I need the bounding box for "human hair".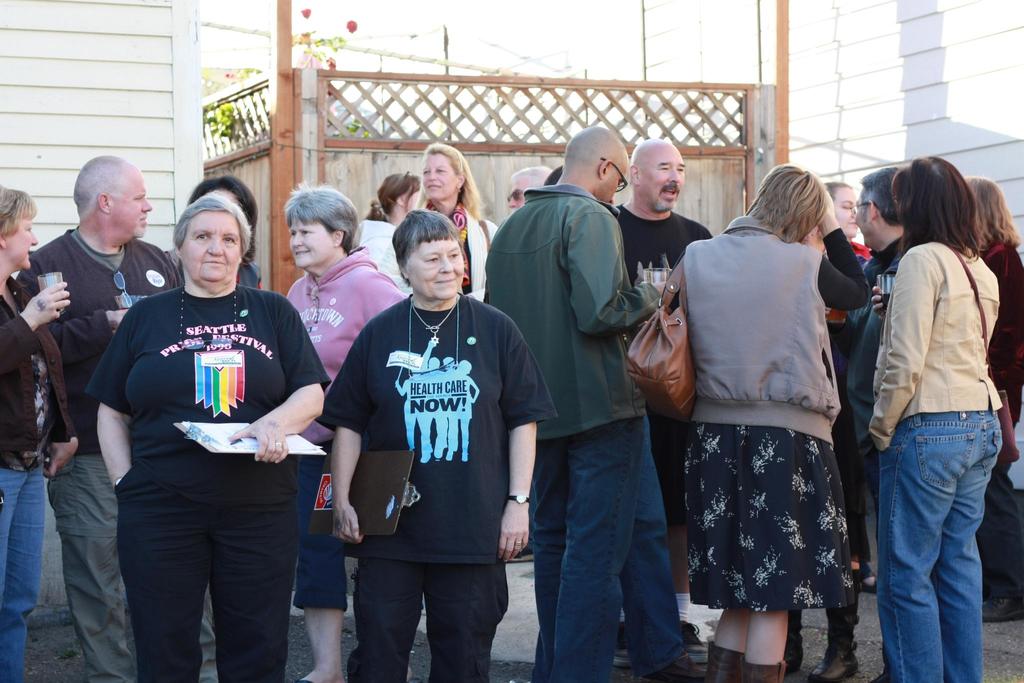
Here it is: <bbox>412, 140, 490, 220</bbox>.
